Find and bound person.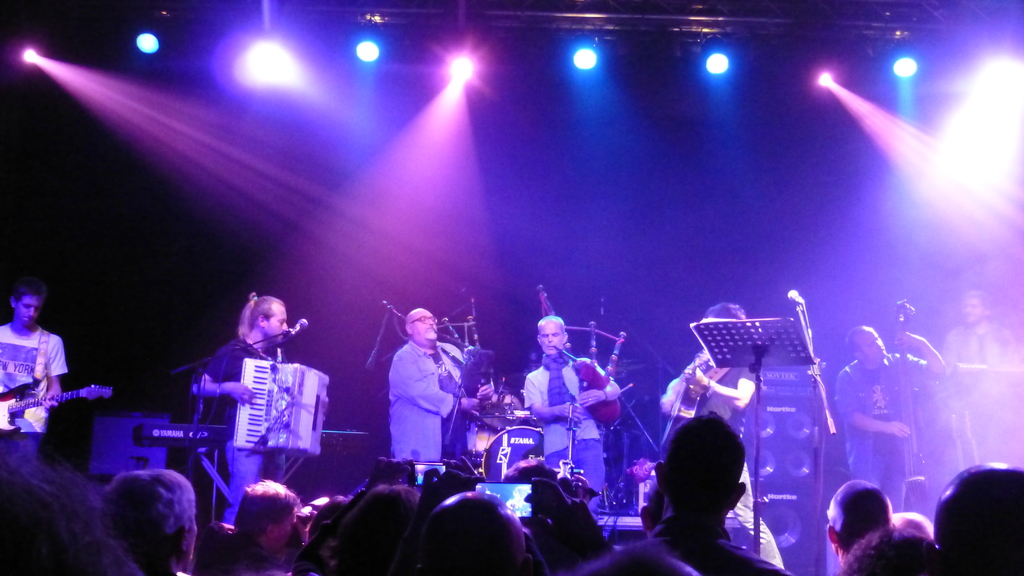
Bound: x1=376, y1=287, x2=459, y2=492.
